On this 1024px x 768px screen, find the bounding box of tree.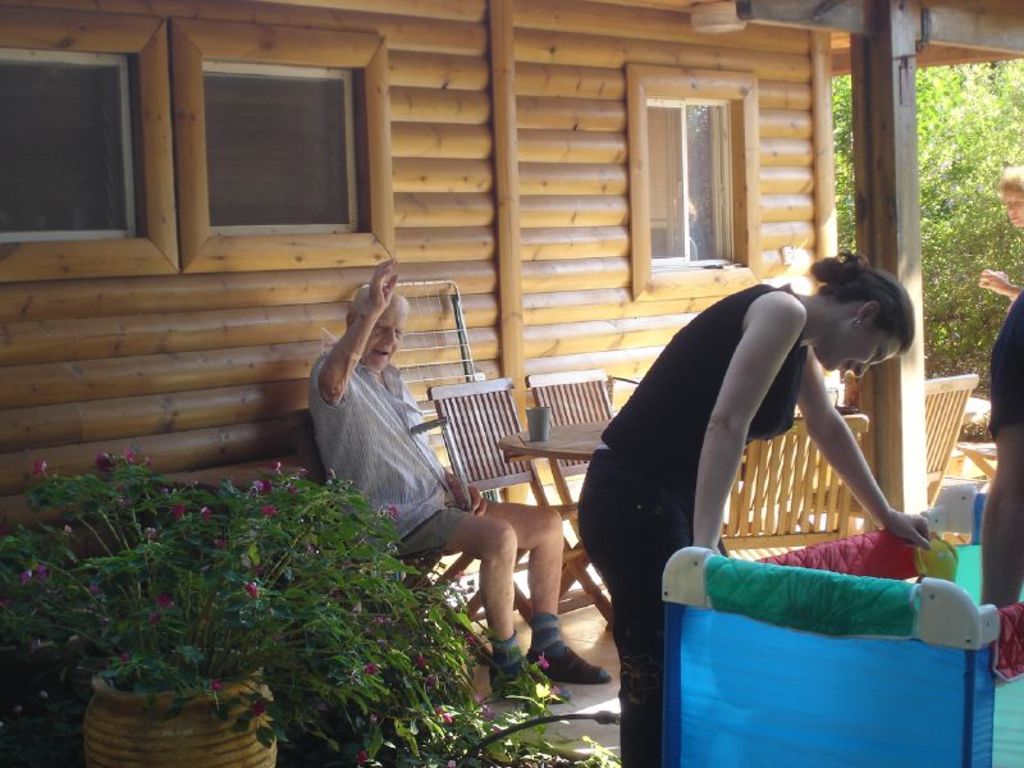
Bounding box: region(823, 55, 1023, 365).
